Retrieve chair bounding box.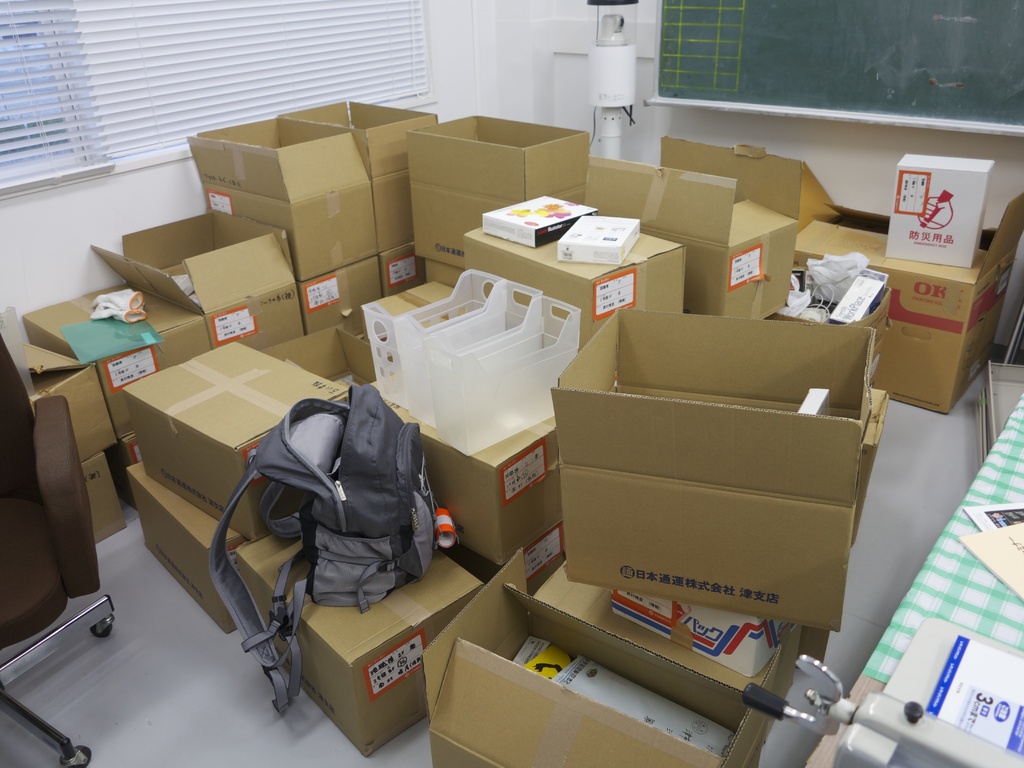
Bounding box: (0,333,118,767).
